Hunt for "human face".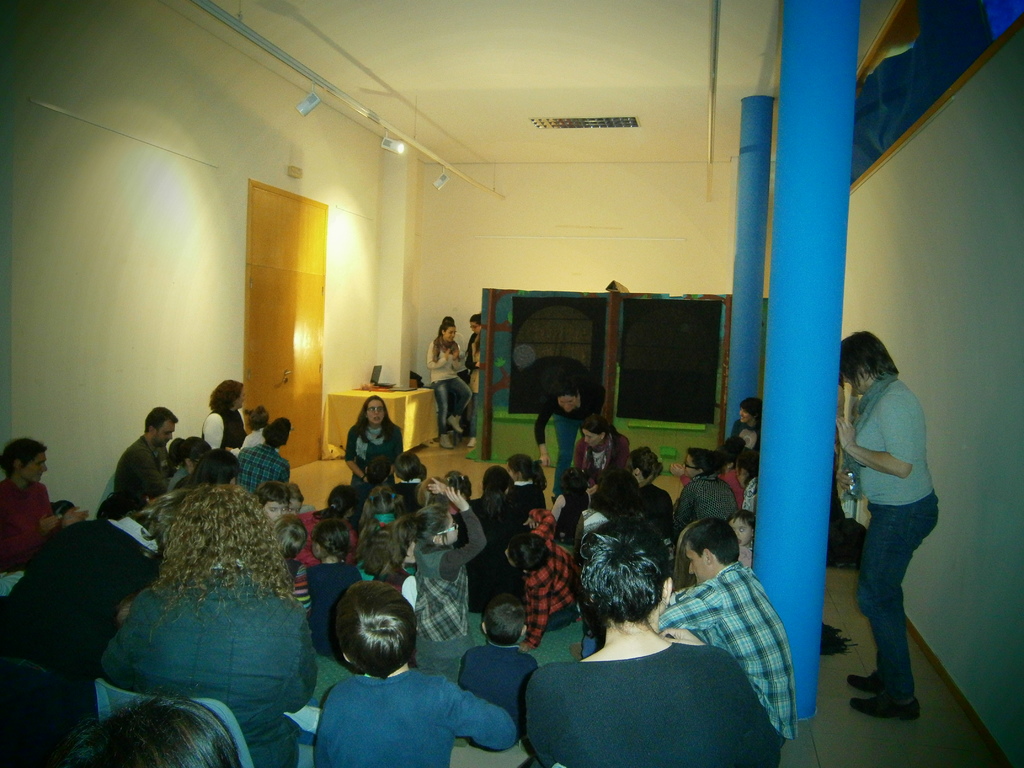
Hunted down at box(685, 455, 696, 475).
